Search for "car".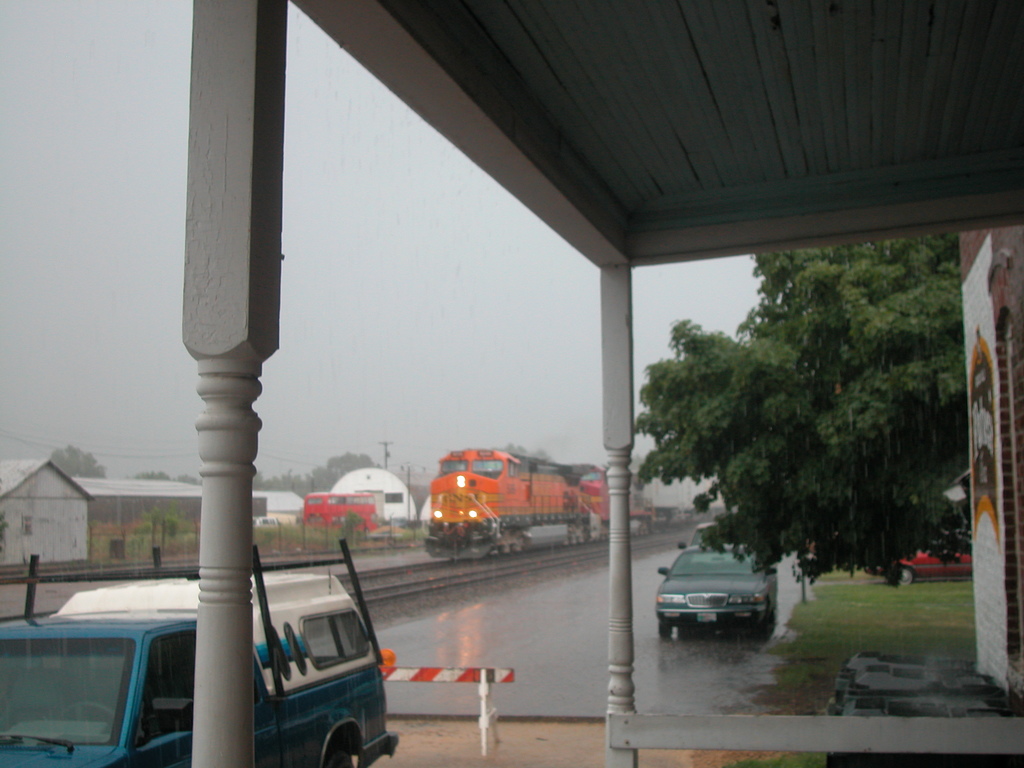
Found at l=677, t=520, r=717, b=545.
